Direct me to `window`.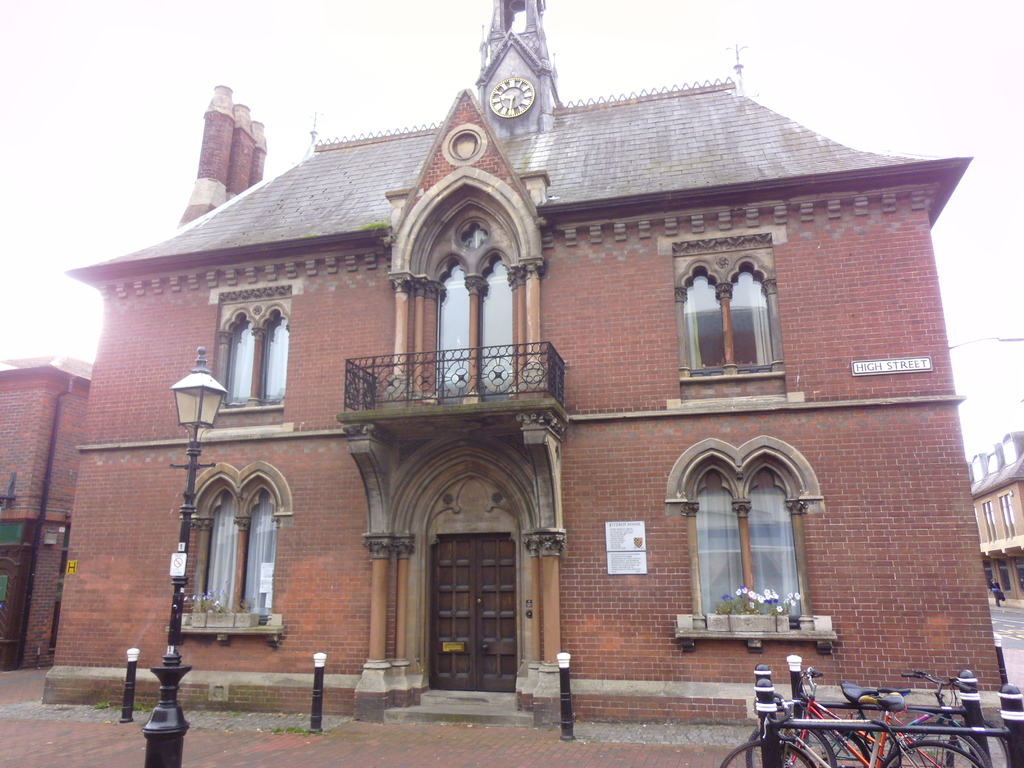
Direction: [212,290,302,415].
